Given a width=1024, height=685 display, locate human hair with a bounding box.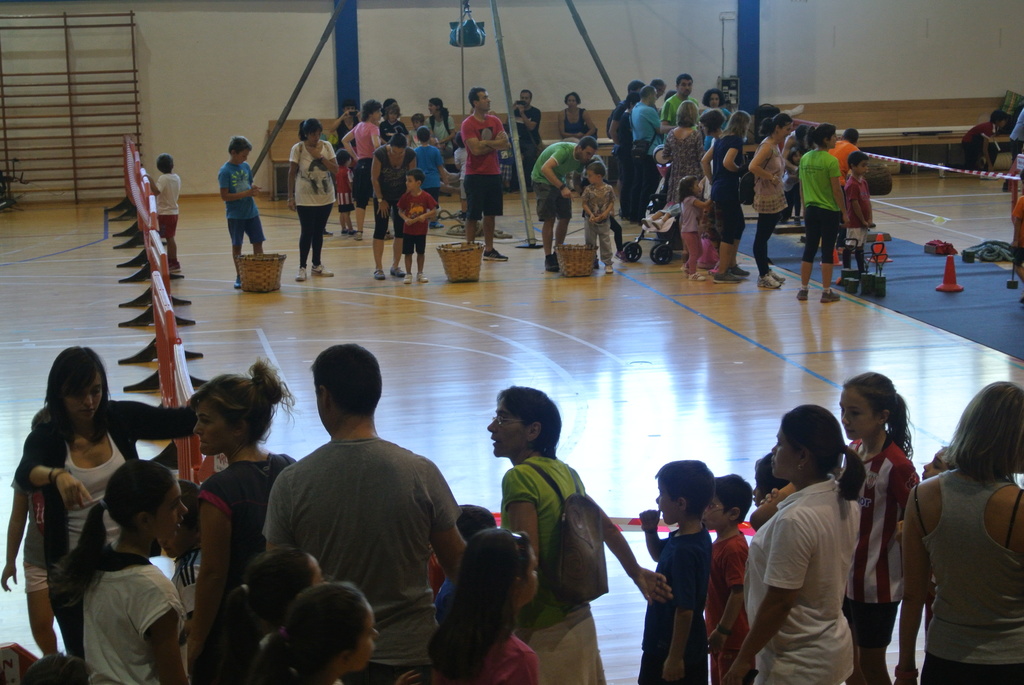
Located: 581:136:596:150.
